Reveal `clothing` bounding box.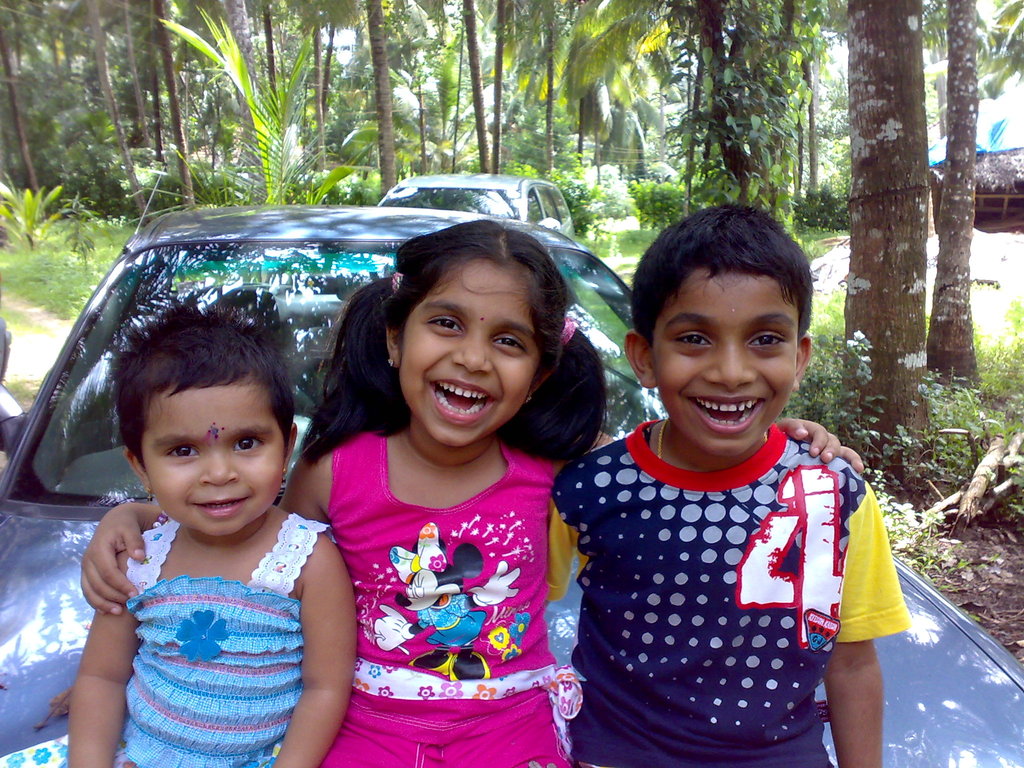
Revealed: 540,412,913,767.
